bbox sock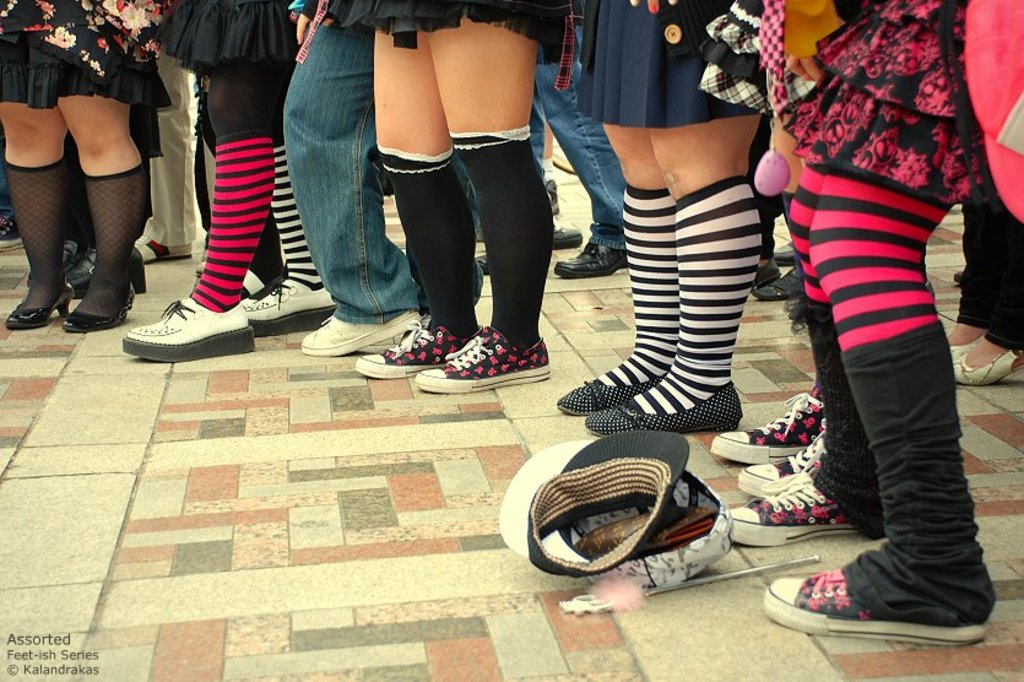
select_region(4, 158, 65, 314)
